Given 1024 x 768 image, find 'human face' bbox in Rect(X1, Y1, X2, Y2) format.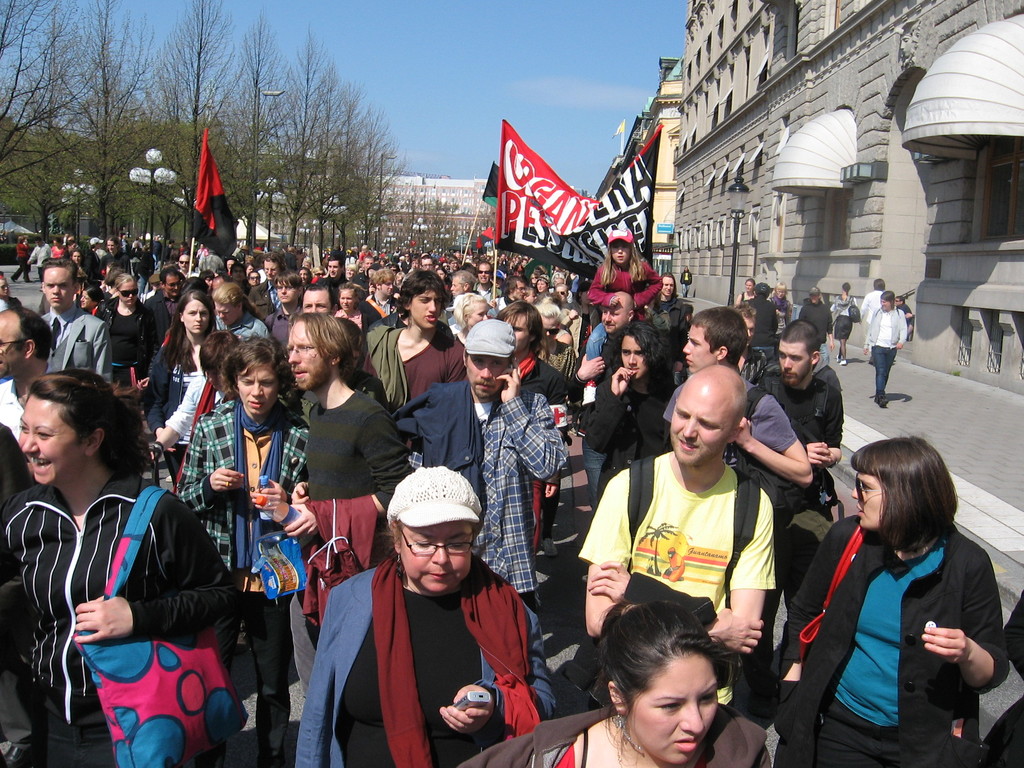
Rect(607, 241, 636, 266).
